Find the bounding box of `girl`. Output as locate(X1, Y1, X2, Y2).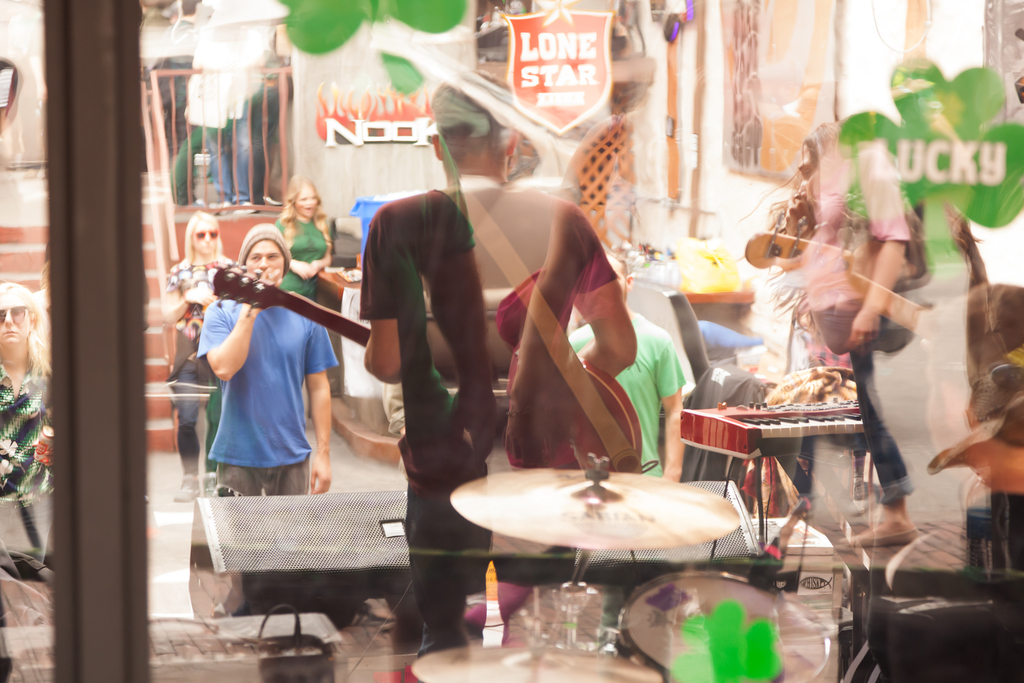
locate(169, 212, 235, 503).
